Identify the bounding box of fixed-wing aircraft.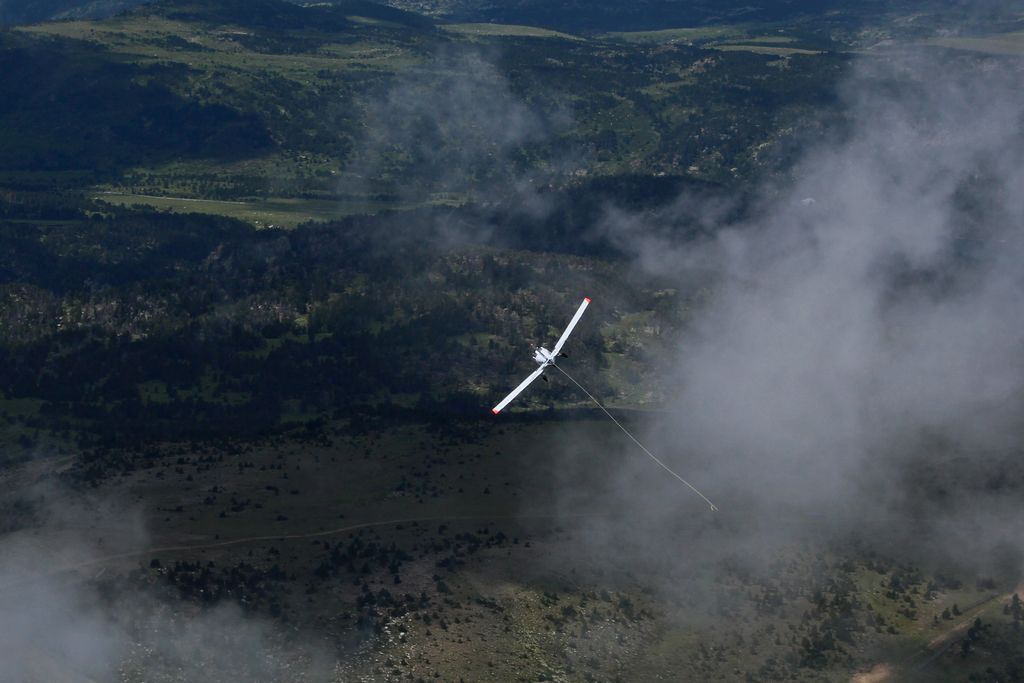
BBox(486, 296, 597, 420).
